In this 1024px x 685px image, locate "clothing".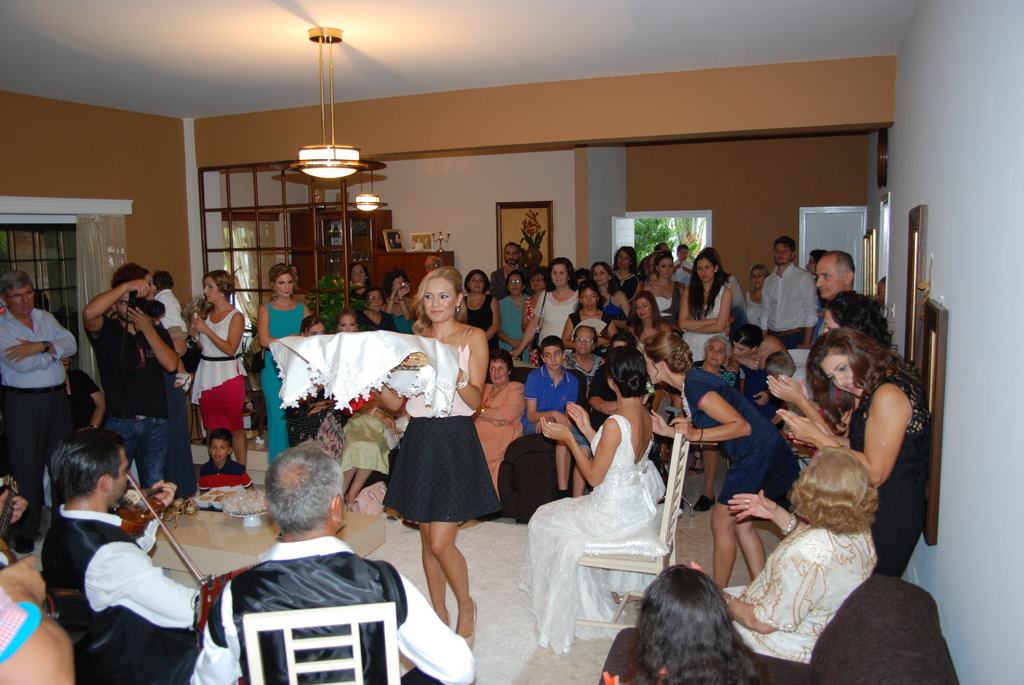
Bounding box: 516/420/666/636.
